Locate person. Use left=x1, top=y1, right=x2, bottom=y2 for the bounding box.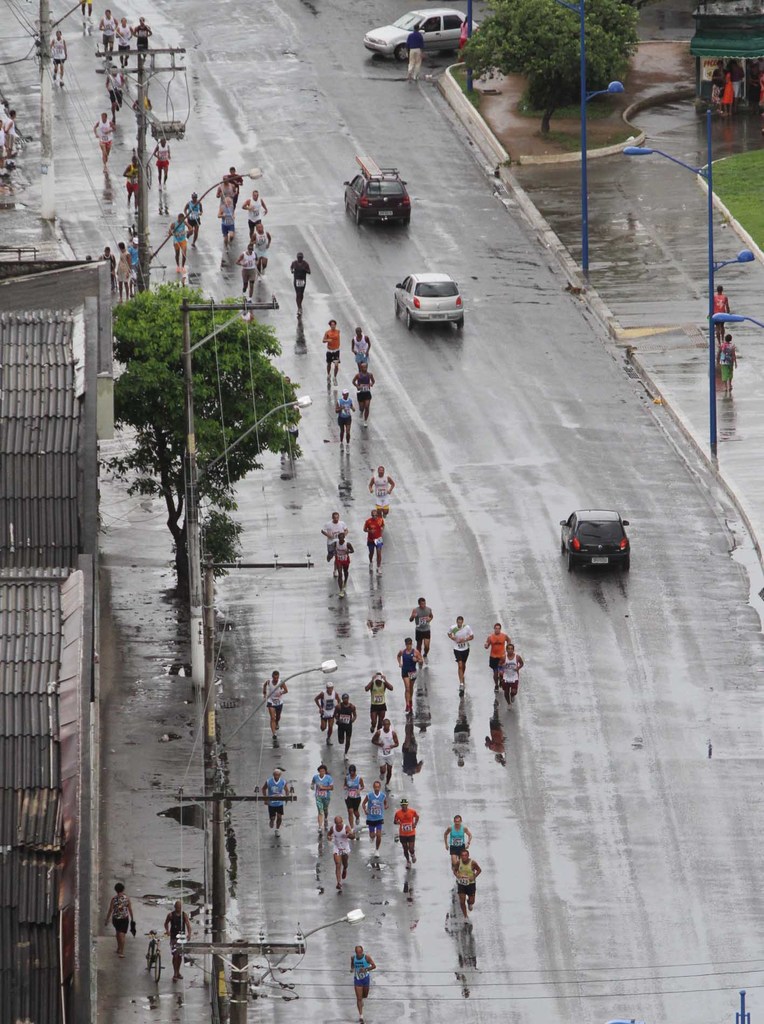
left=451, top=848, right=481, bottom=921.
